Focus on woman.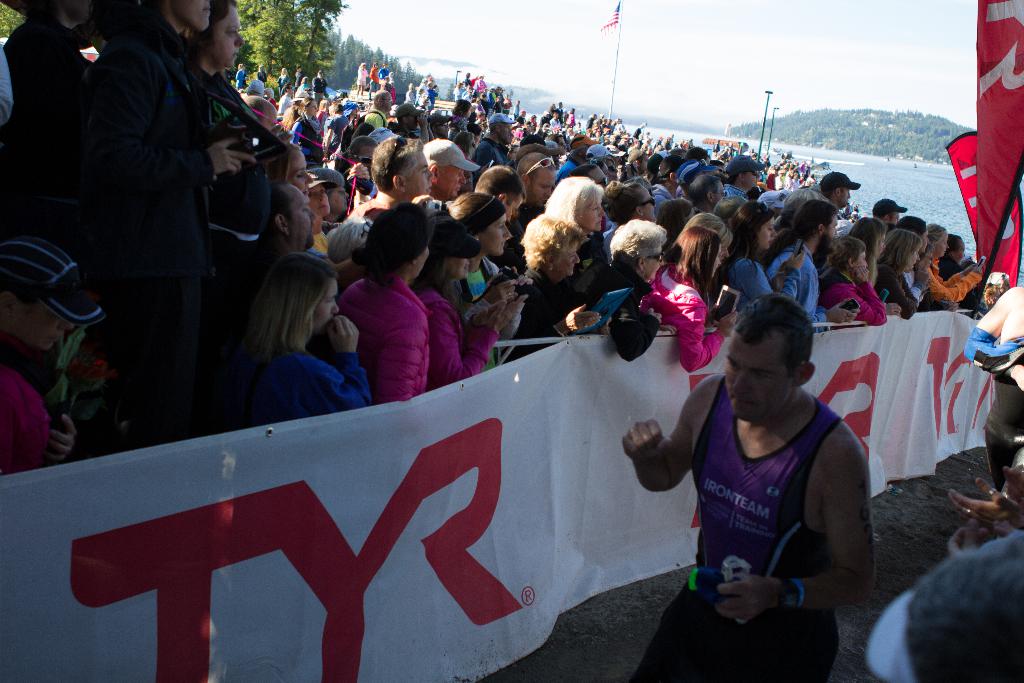
Focused at locate(881, 226, 923, 336).
